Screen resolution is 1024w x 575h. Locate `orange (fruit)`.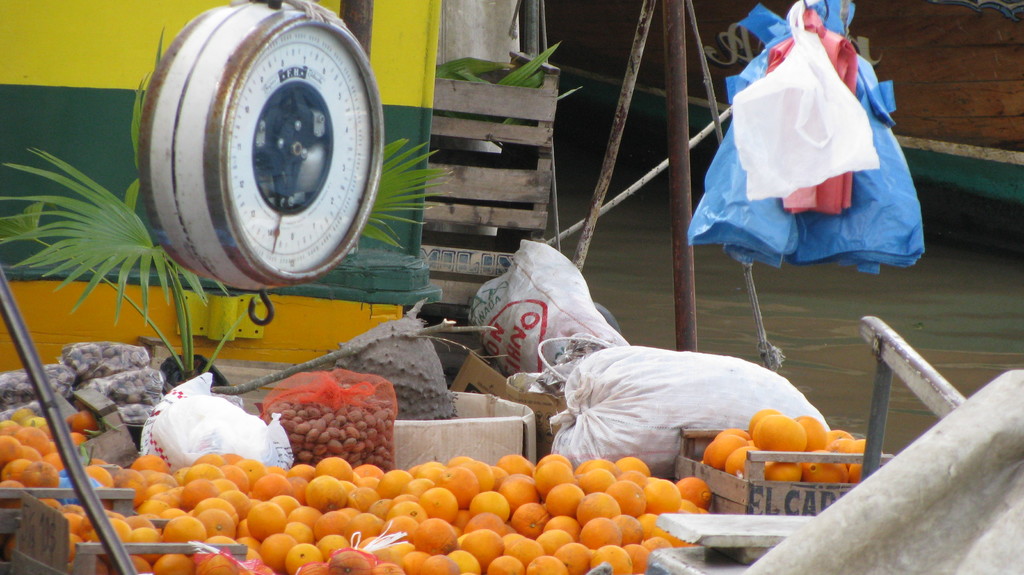
crop(289, 495, 311, 521).
